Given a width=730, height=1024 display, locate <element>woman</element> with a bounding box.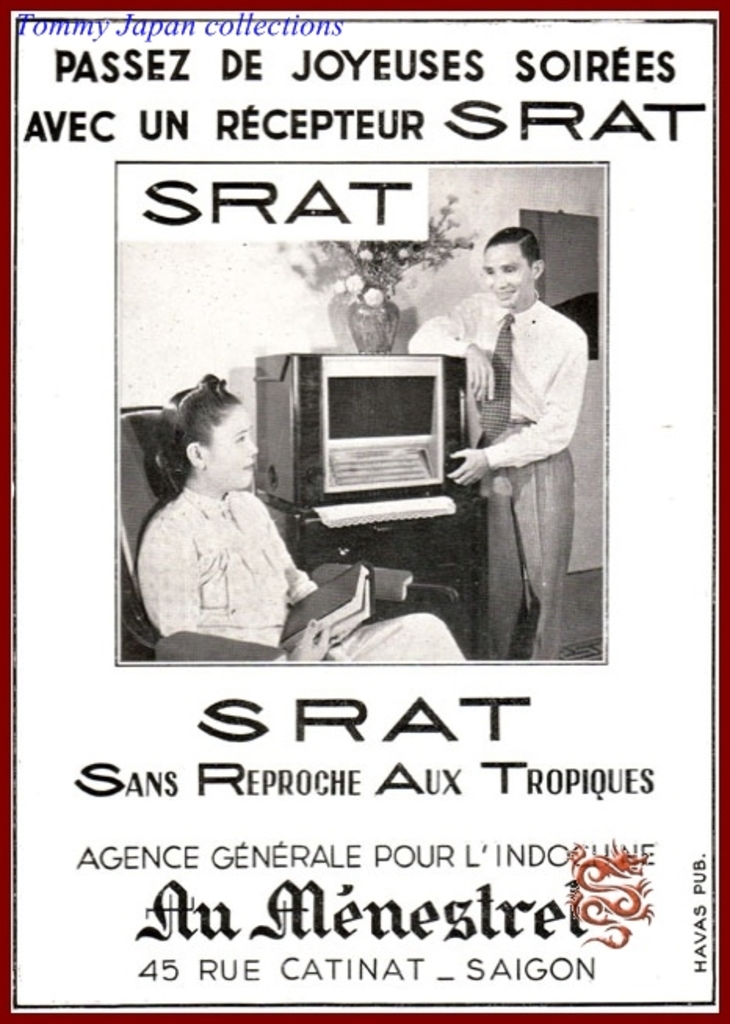
Located: (130, 368, 461, 659).
